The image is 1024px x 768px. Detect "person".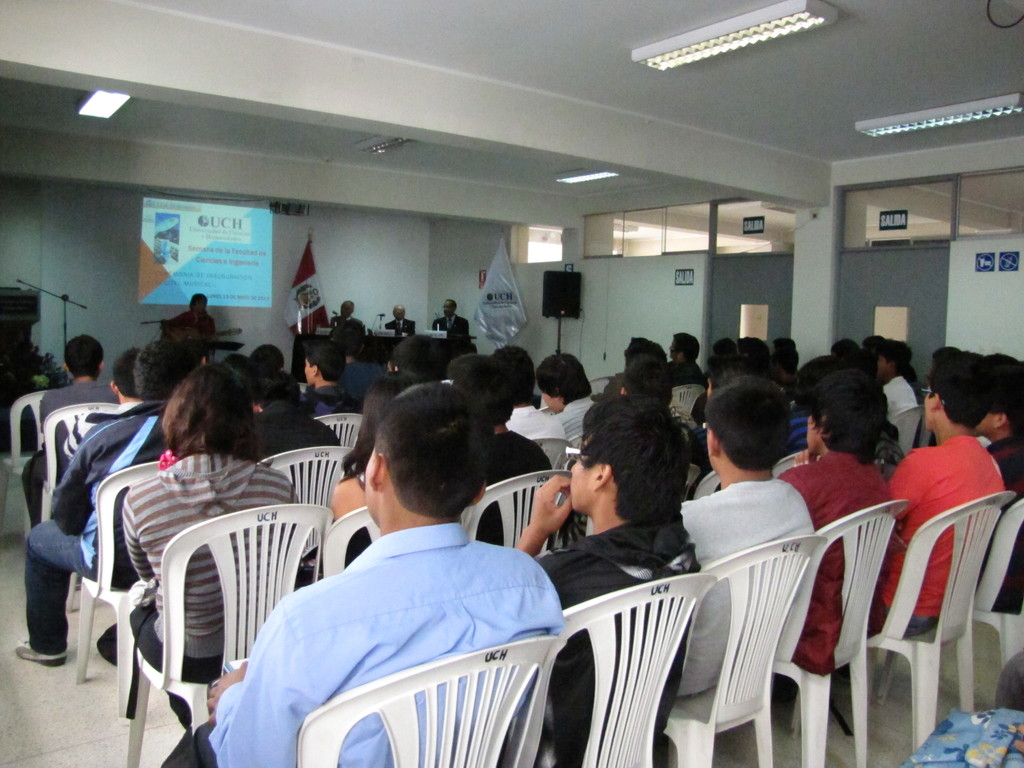
Detection: {"x1": 332, "y1": 303, "x2": 370, "y2": 339}.
